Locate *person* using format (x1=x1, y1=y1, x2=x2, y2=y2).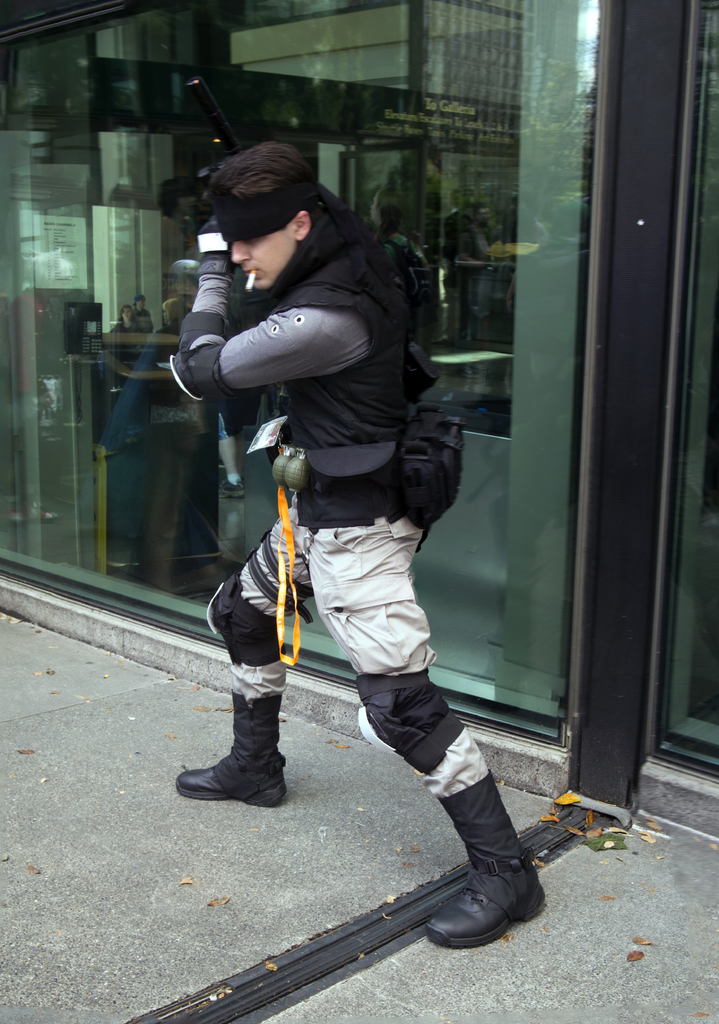
(x1=112, y1=302, x2=140, y2=333).
